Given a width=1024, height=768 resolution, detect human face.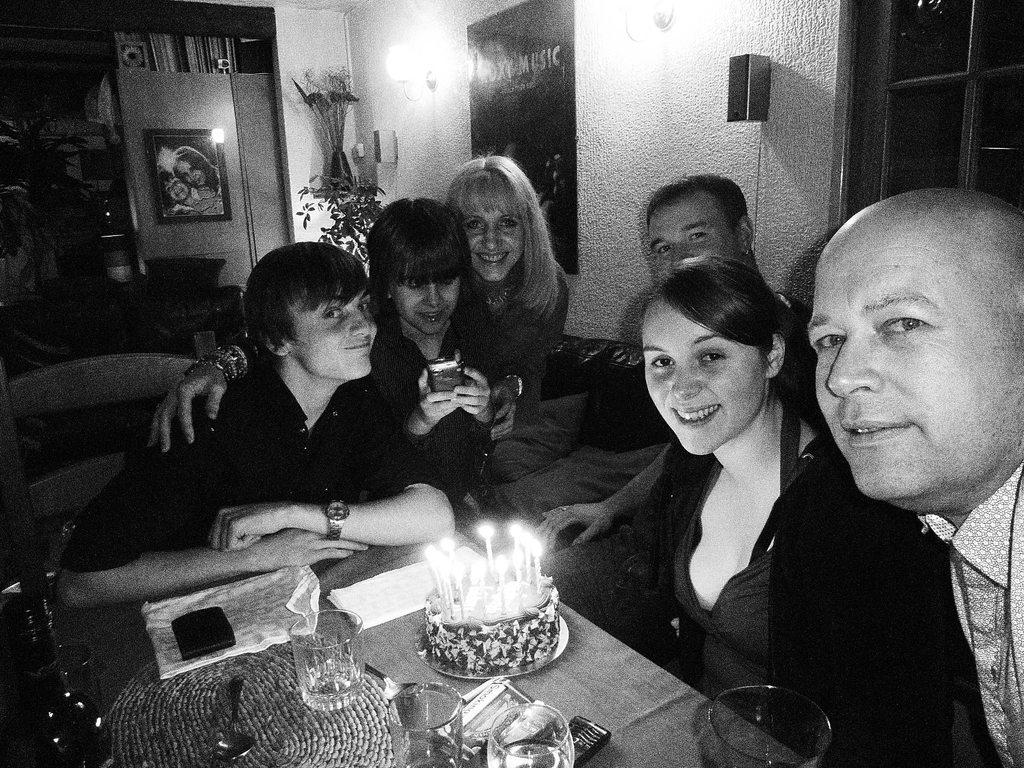
(463, 207, 522, 282).
